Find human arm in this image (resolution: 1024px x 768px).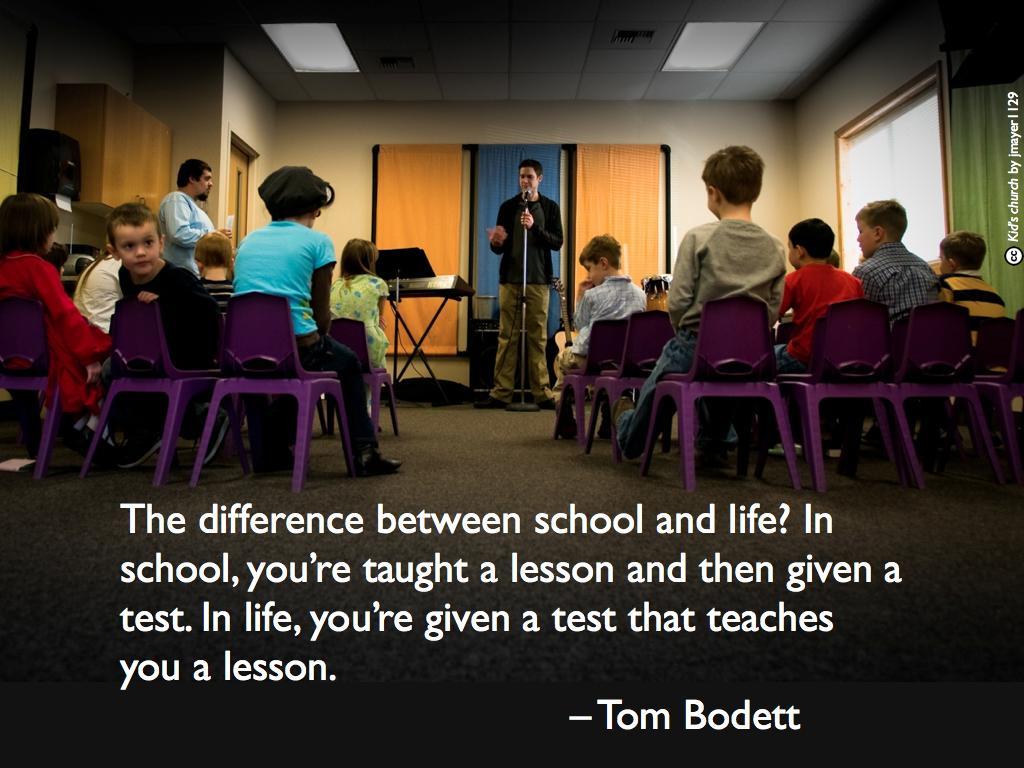
rect(570, 276, 597, 331).
